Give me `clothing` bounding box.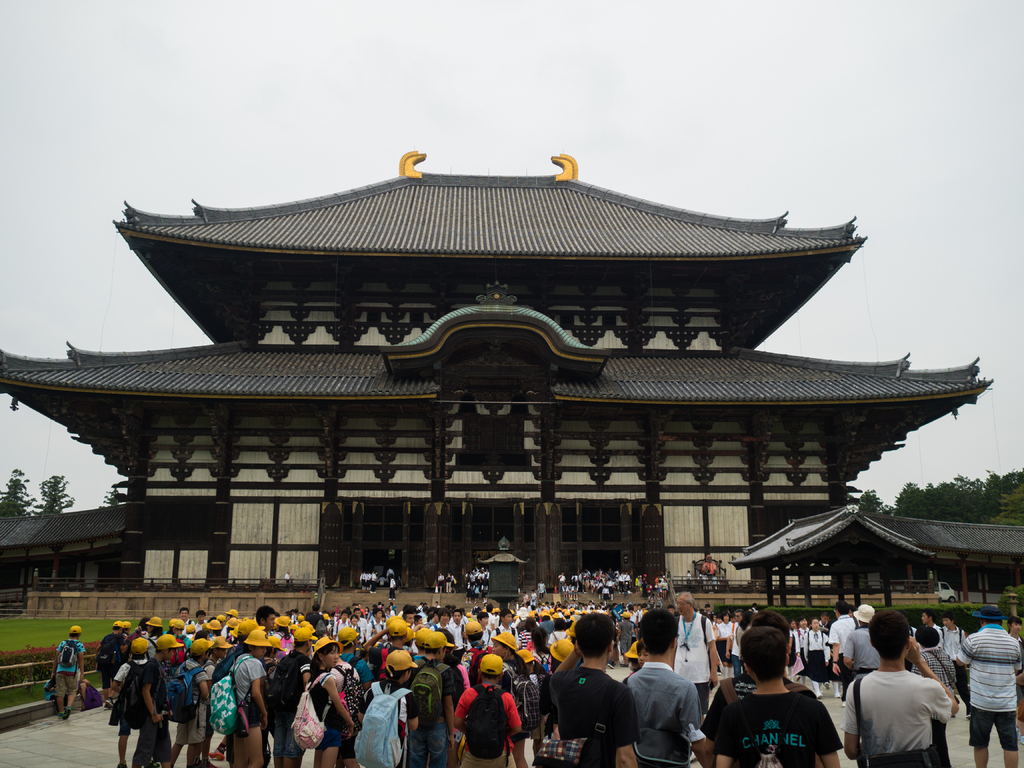
173, 655, 208, 748.
